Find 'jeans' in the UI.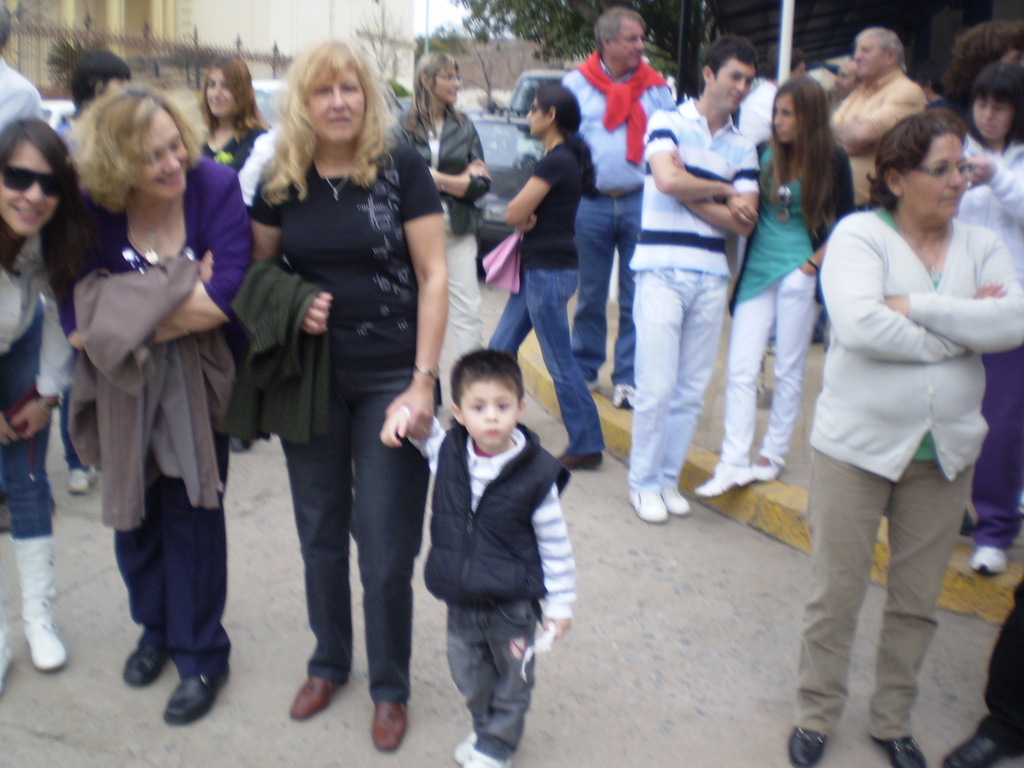
UI element at box(430, 588, 550, 760).
